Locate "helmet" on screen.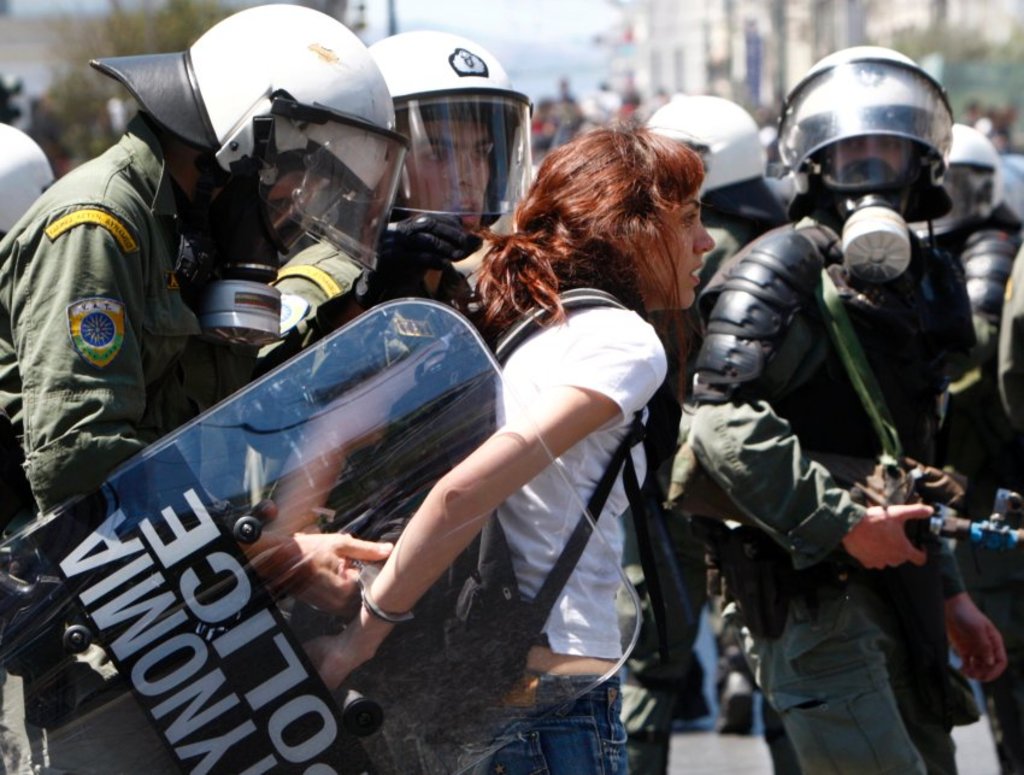
On screen at Rect(641, 95, 770, 199).
